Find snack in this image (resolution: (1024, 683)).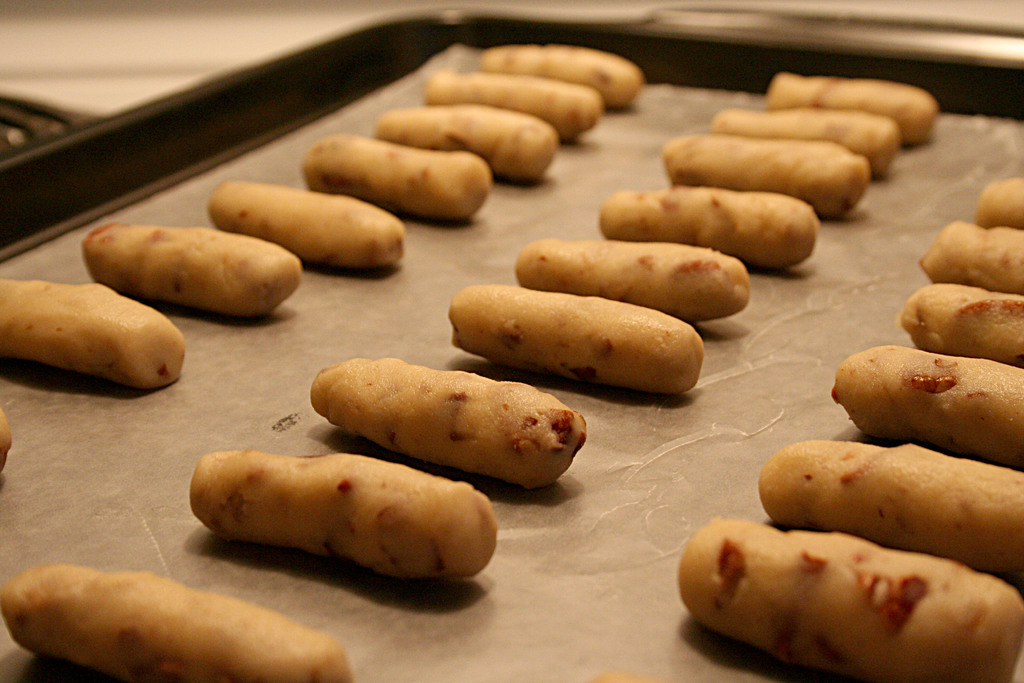
474 44 643 107.
